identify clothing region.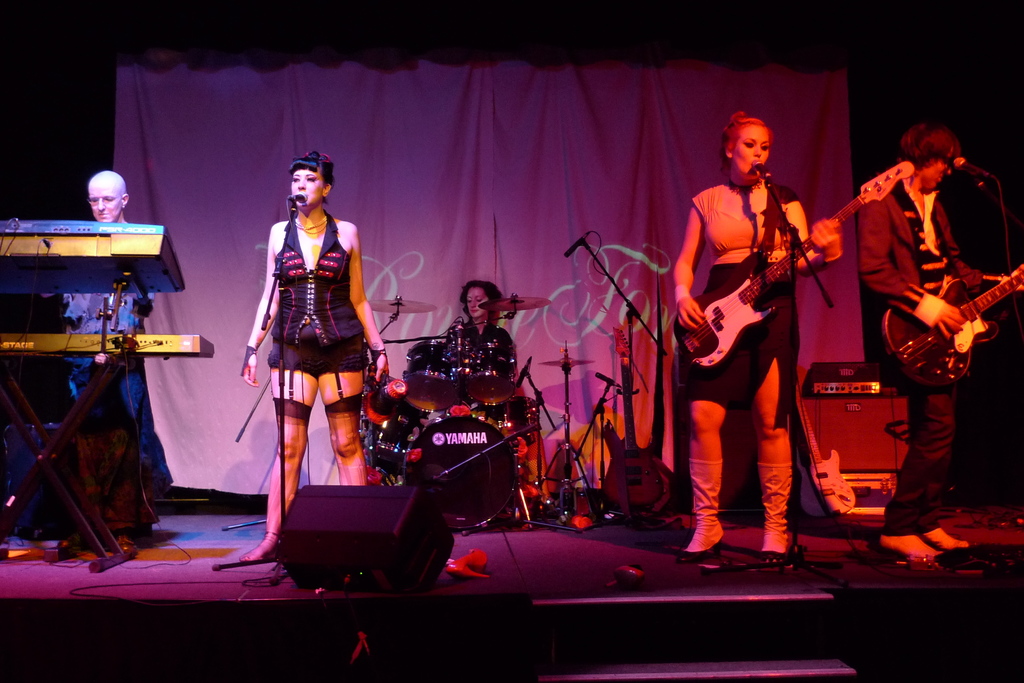
Region: [x1=268, y1=208, x2=365, y2=372].
